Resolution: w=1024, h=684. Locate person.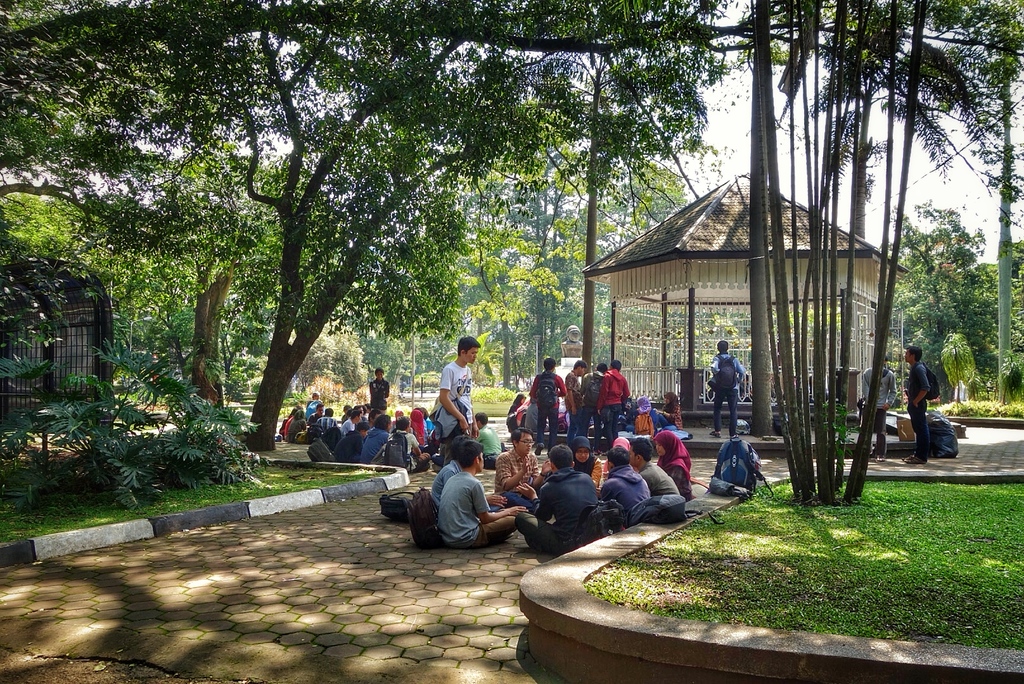
region(705, 338, 756, 441).
